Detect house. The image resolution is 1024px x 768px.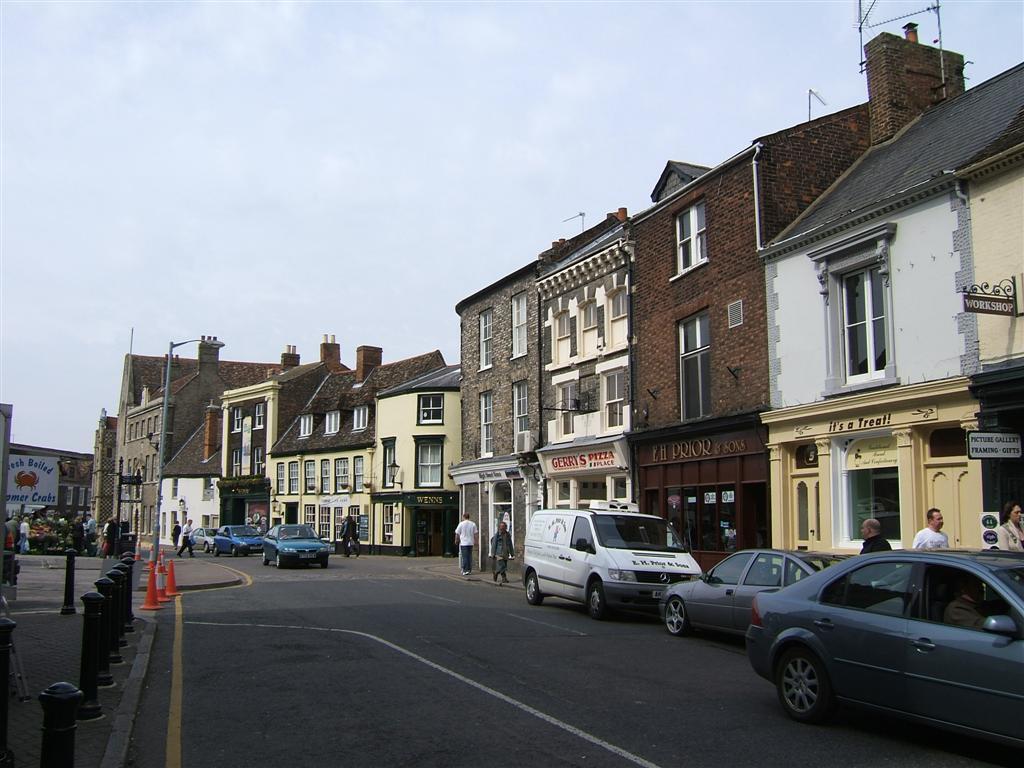
{"x1": 211, "y1": 324, "x2": 343, "y2": 549}.
